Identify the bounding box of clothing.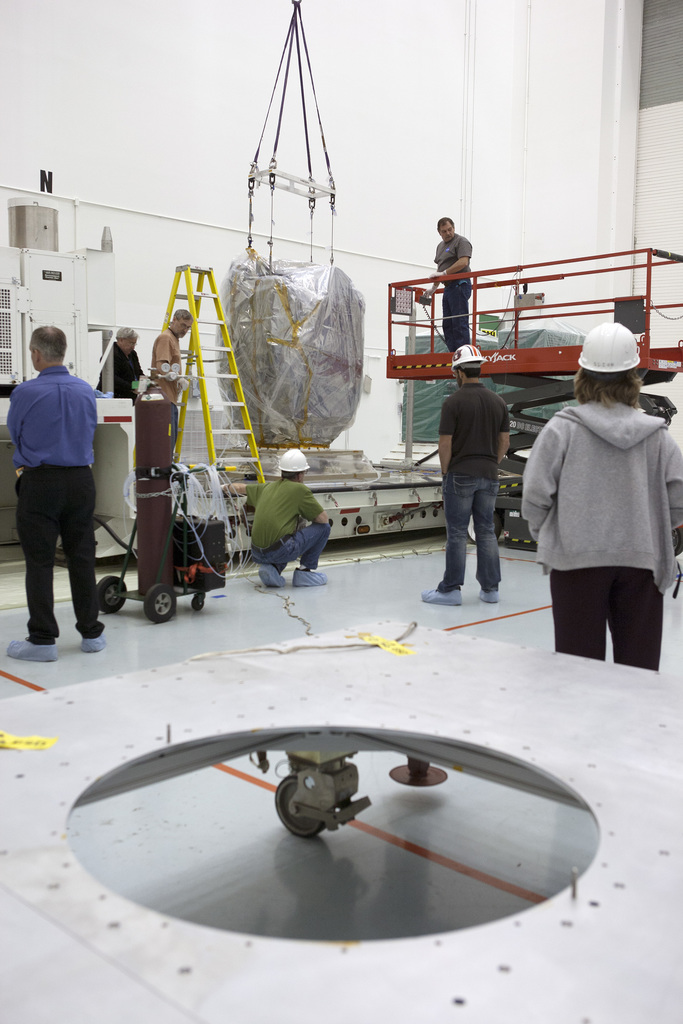
(left=435, top=237, right=472, bottom=344).
